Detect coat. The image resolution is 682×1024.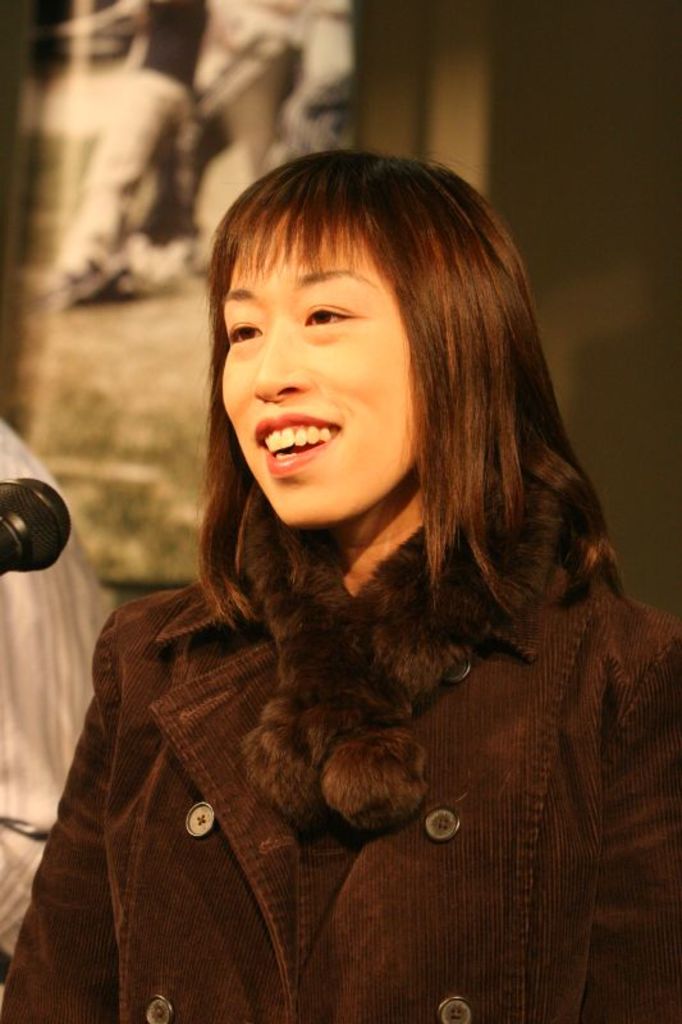
{"left": 0, "top": 552, "right": 681, "bottom": 1023}.
